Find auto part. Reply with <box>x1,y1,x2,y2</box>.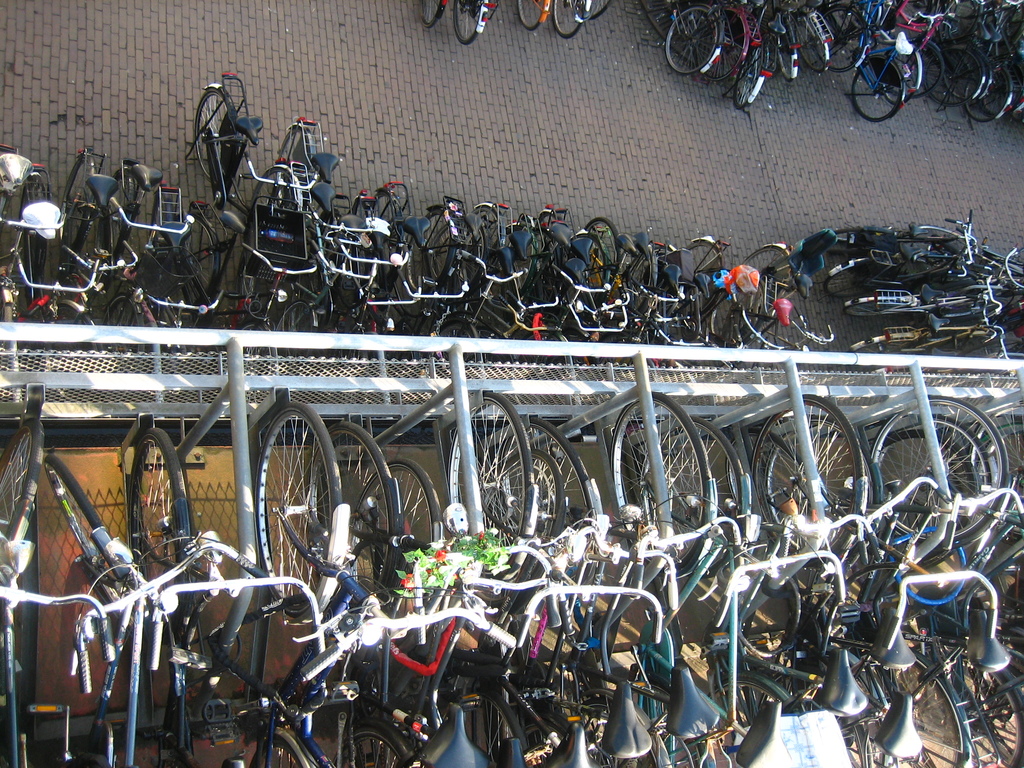
<box>424,0,449,26</box>.
